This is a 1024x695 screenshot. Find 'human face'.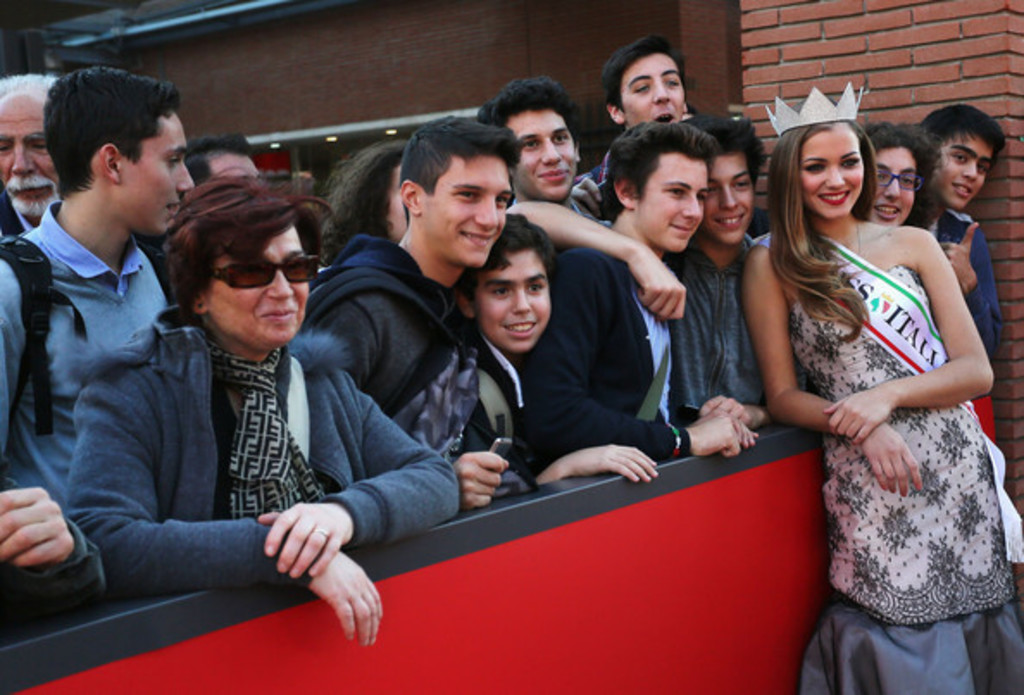
Bounding box: detection(417, 153, 509, 266).
